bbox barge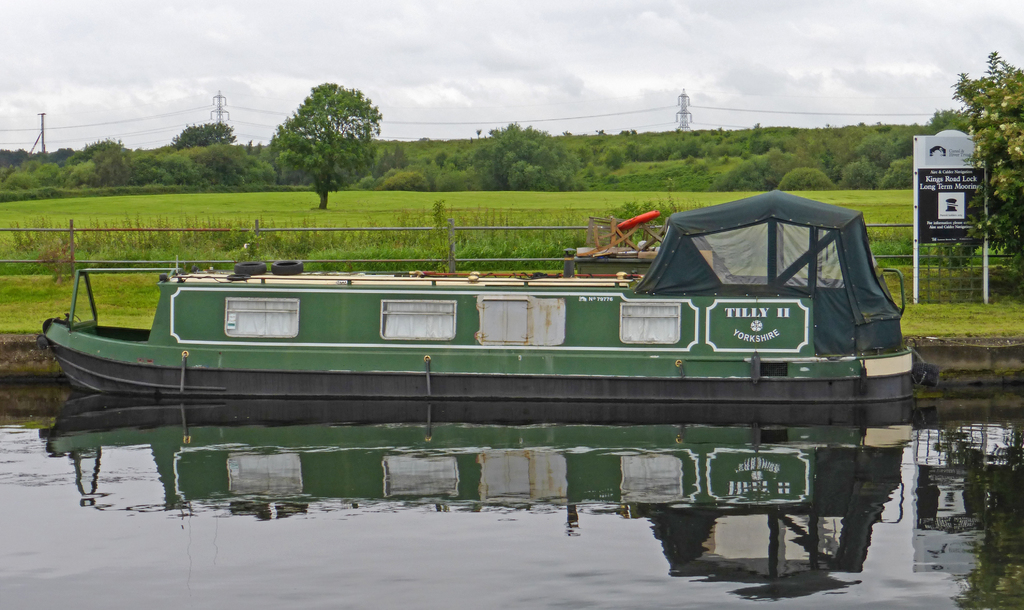
Rect(38, 187, 927, 405)
